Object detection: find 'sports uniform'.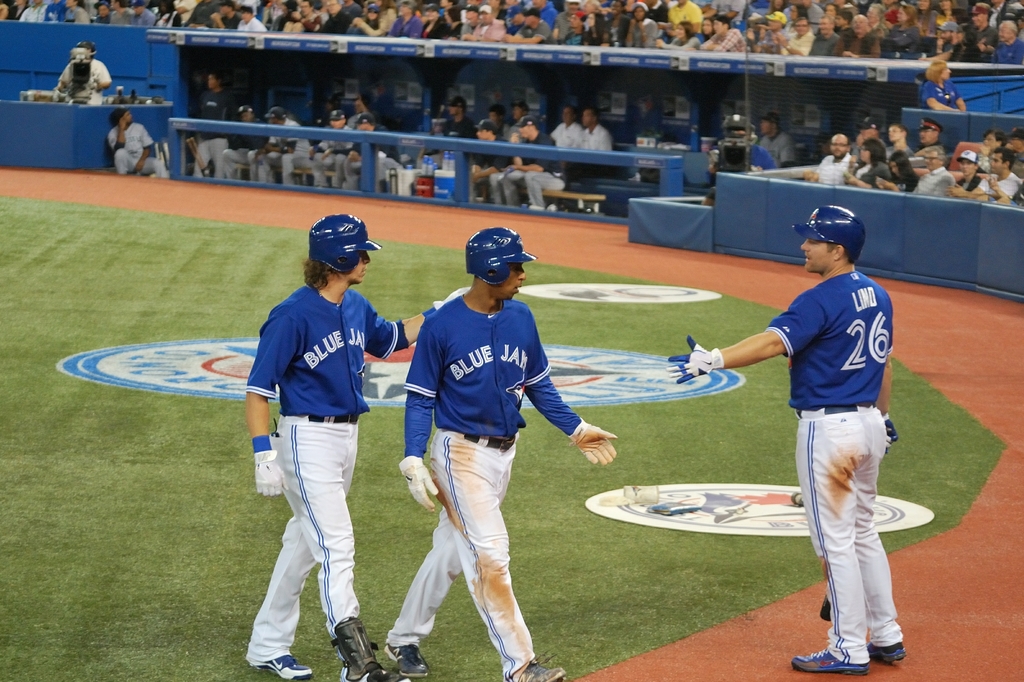
crop(396, 280, 586, 681).
